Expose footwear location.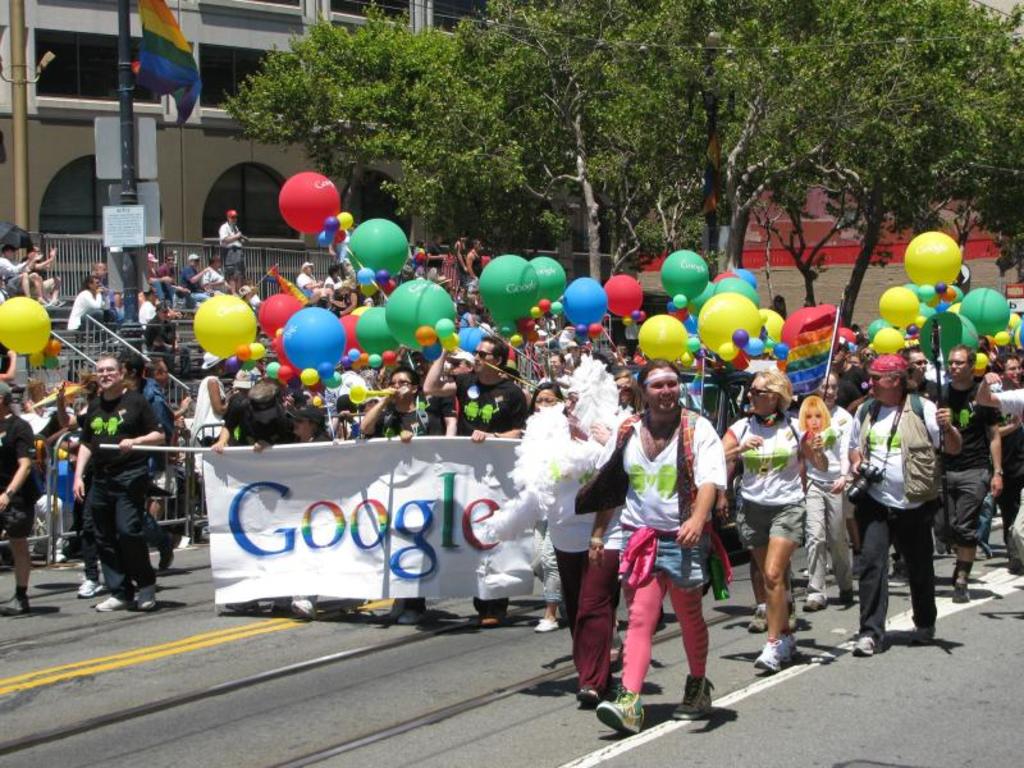
Exposed at detection(289, 596, 320, 616).
